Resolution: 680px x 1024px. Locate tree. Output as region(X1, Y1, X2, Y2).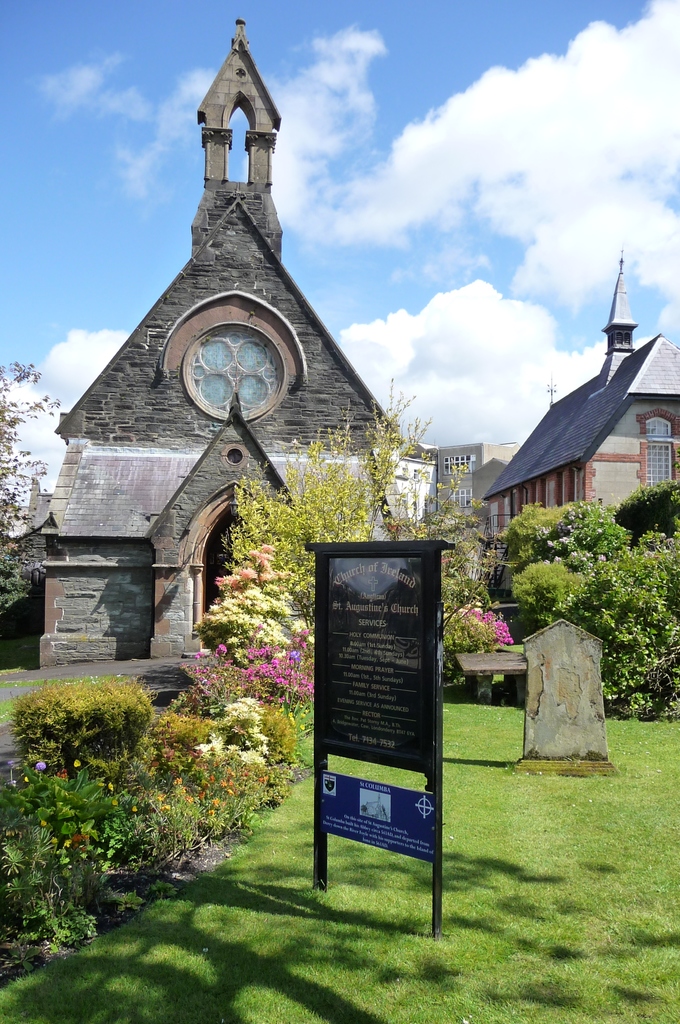
region(0, 358, 69, 563).
